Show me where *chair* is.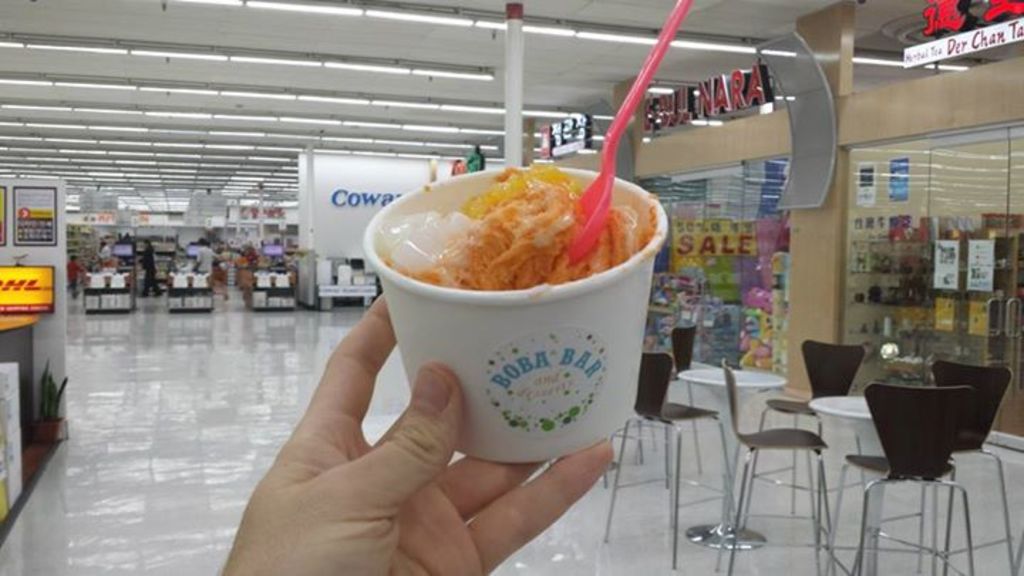
*chair* is at <bbox>617, 326, 703, 495</bbox>.
